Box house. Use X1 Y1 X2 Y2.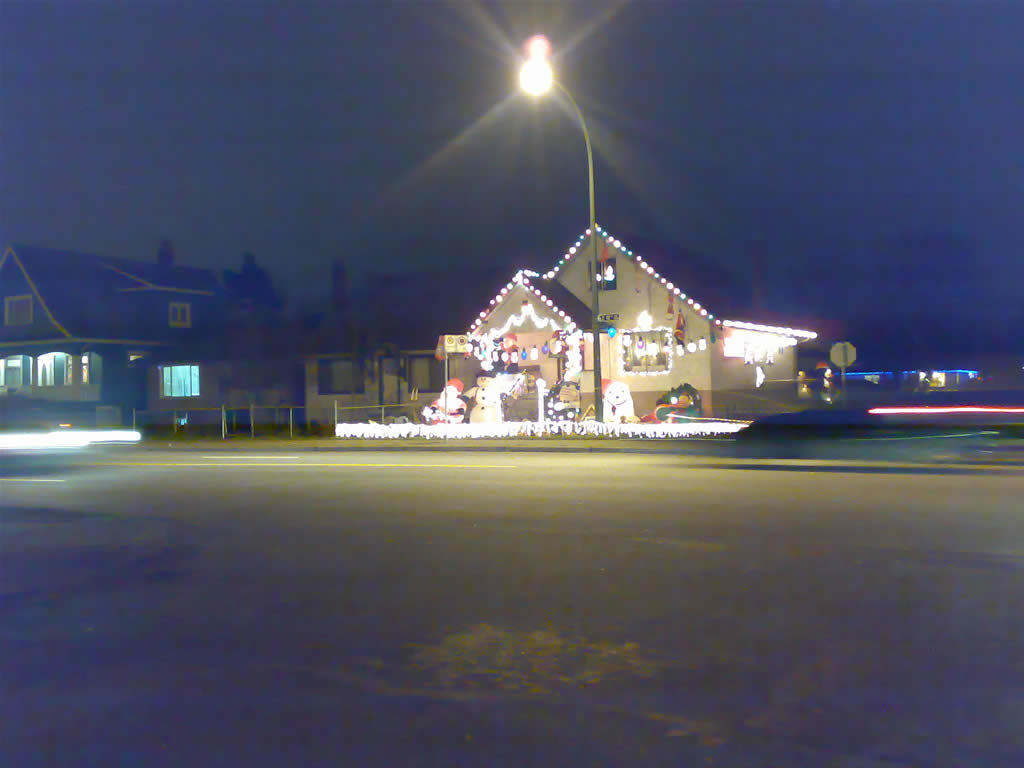
157 314 308 437.
